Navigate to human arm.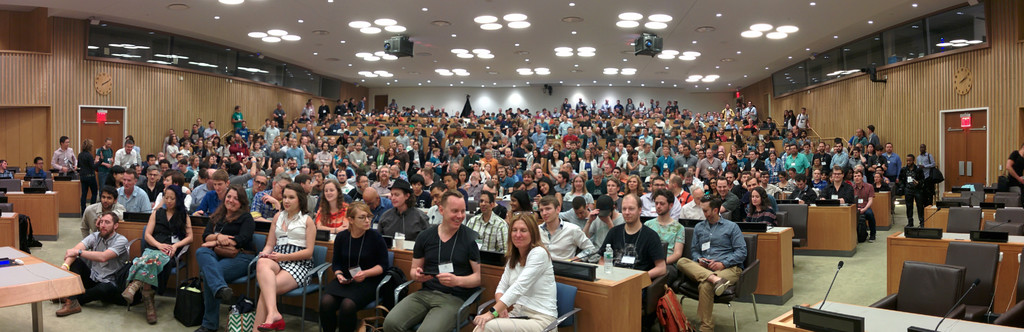
Navigation target: left=495, top=253, right=510, bottom=317.
